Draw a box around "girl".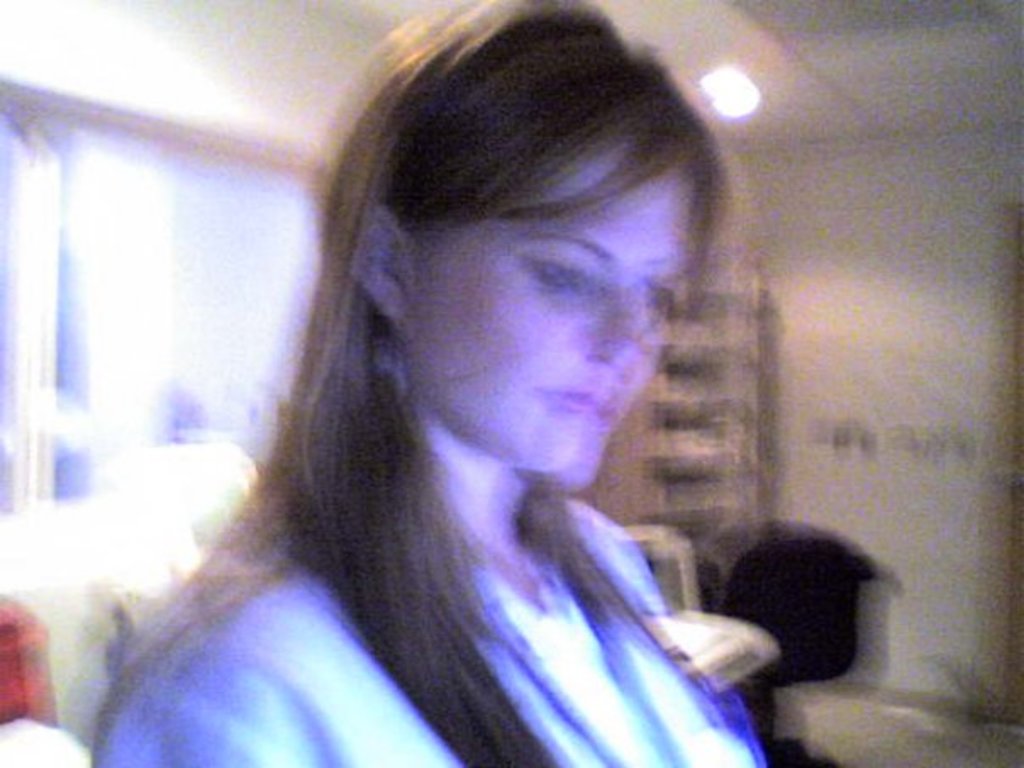
(left=98, top=0, right=753, bottom=766).
